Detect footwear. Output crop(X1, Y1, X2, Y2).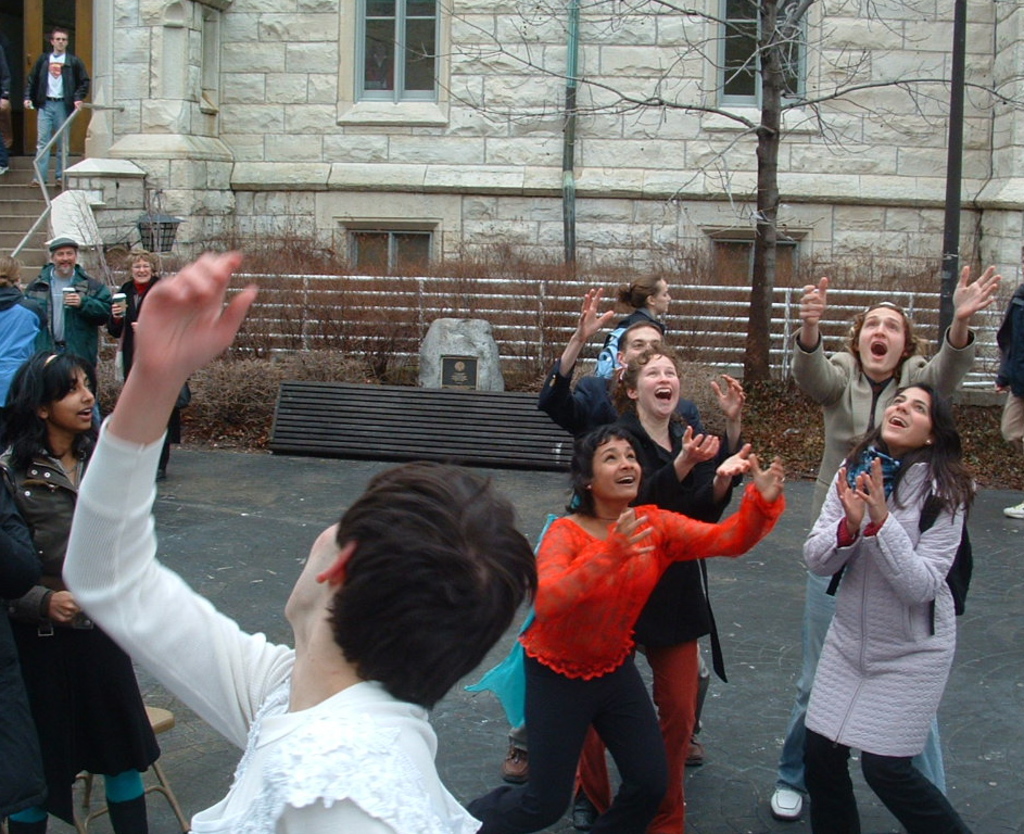
crop(497, 745, 532, 783).
